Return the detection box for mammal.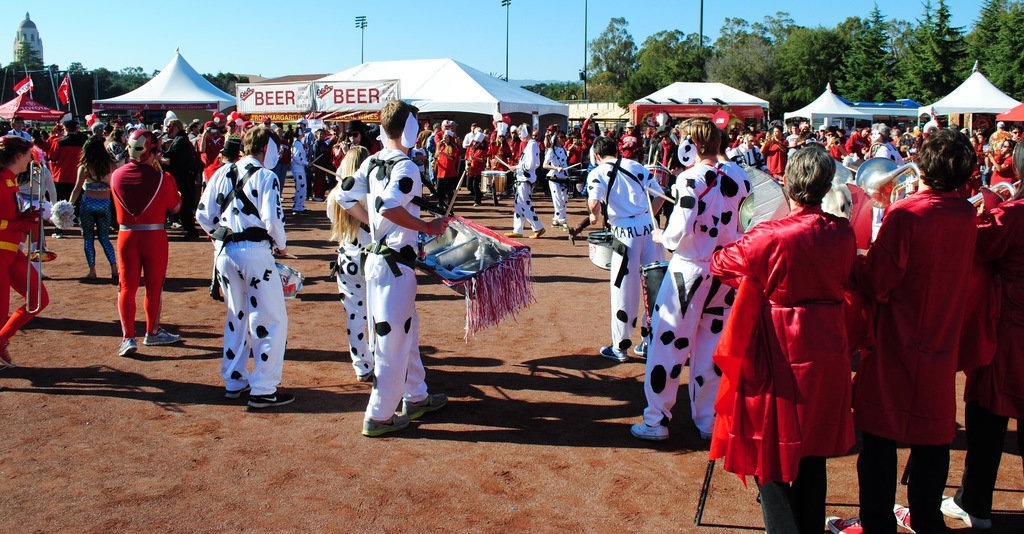
749, 123, 762, 141.
